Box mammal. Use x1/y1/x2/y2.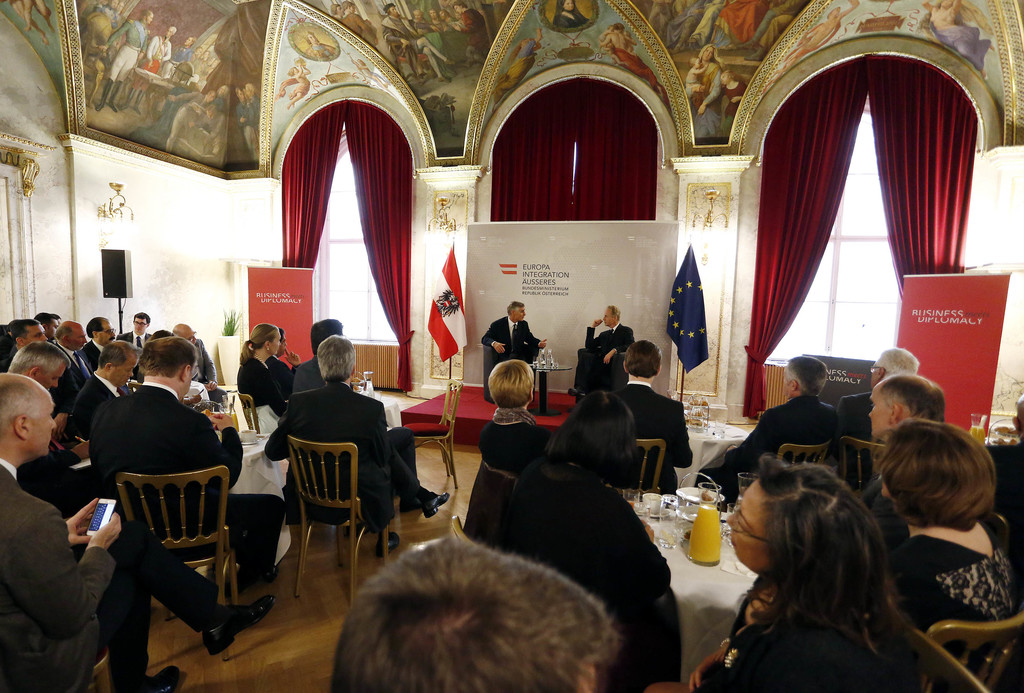
568/304/630/397.
